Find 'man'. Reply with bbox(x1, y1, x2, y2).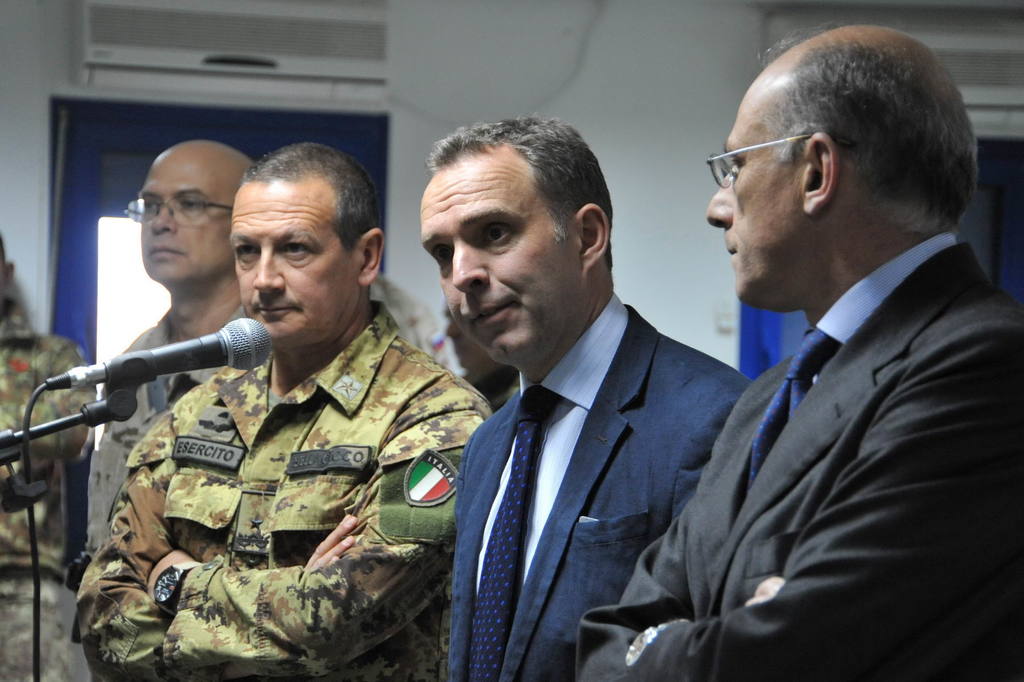
bbox(412, 115, 758, 681).
